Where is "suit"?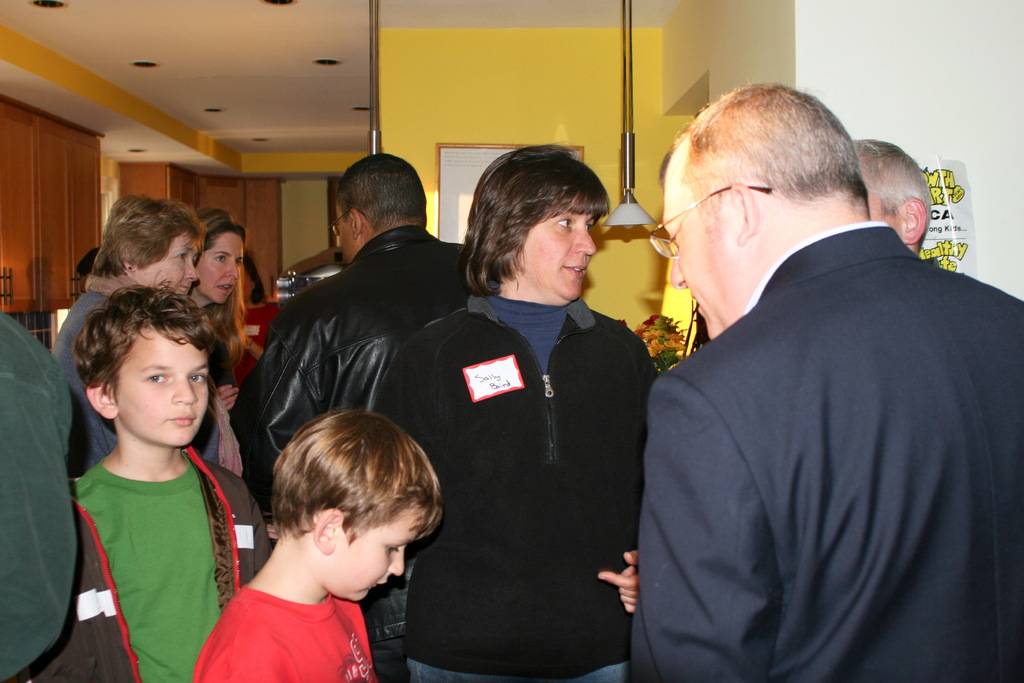
region(655, 244, 1020, 682).
